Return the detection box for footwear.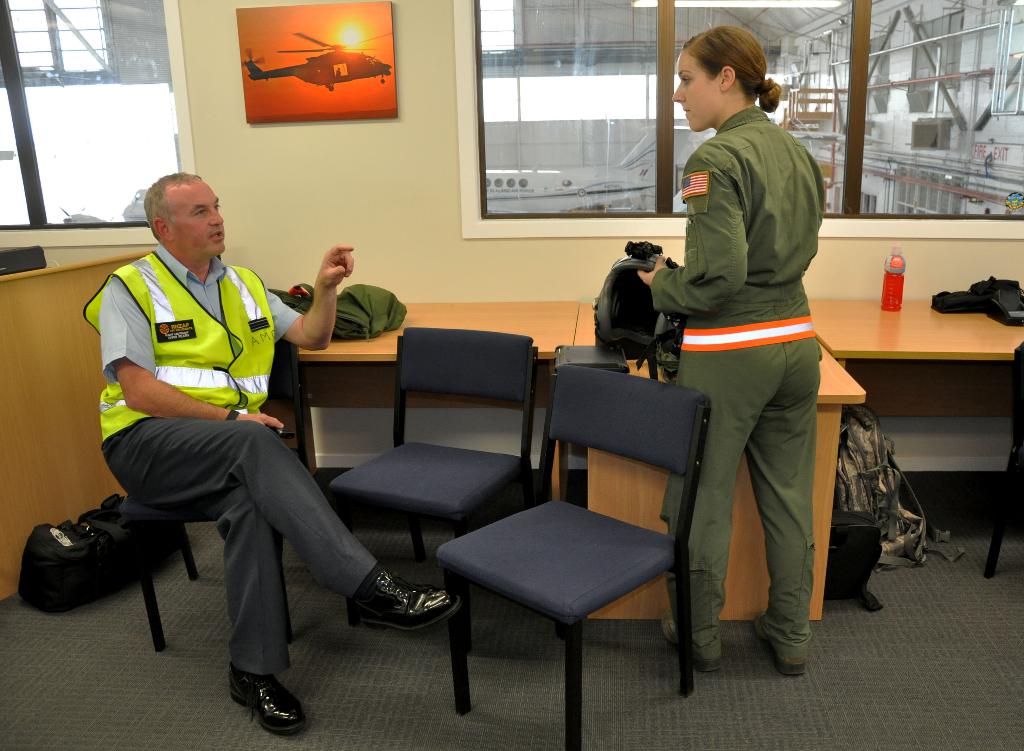
box=[213, 655, 291, 736].
